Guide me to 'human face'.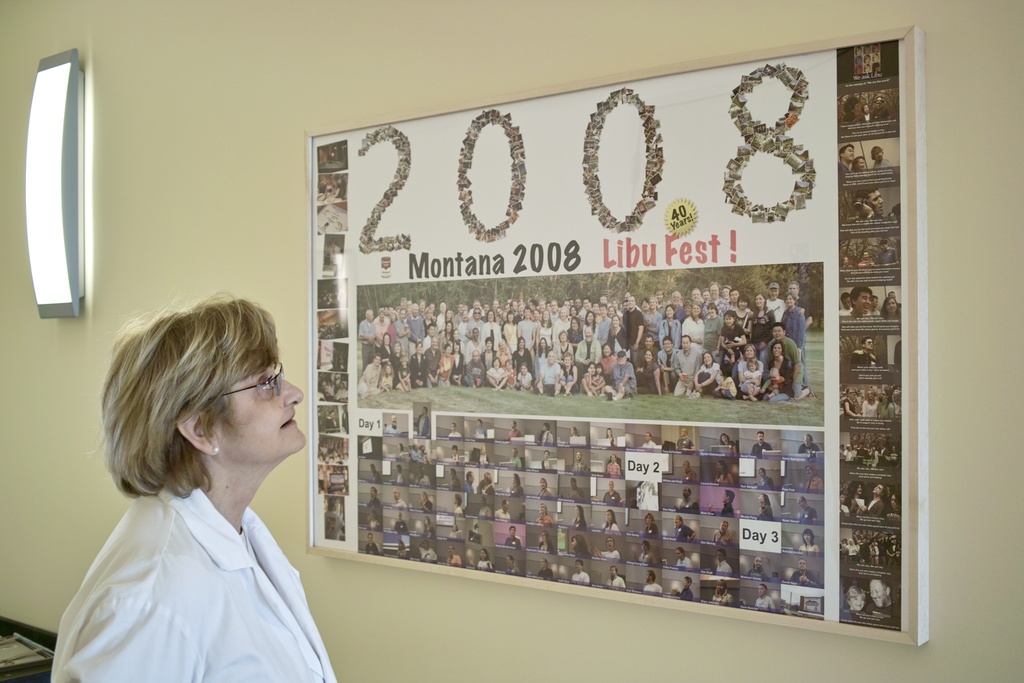
Guidance: rect(216, 362, 308, 465).
